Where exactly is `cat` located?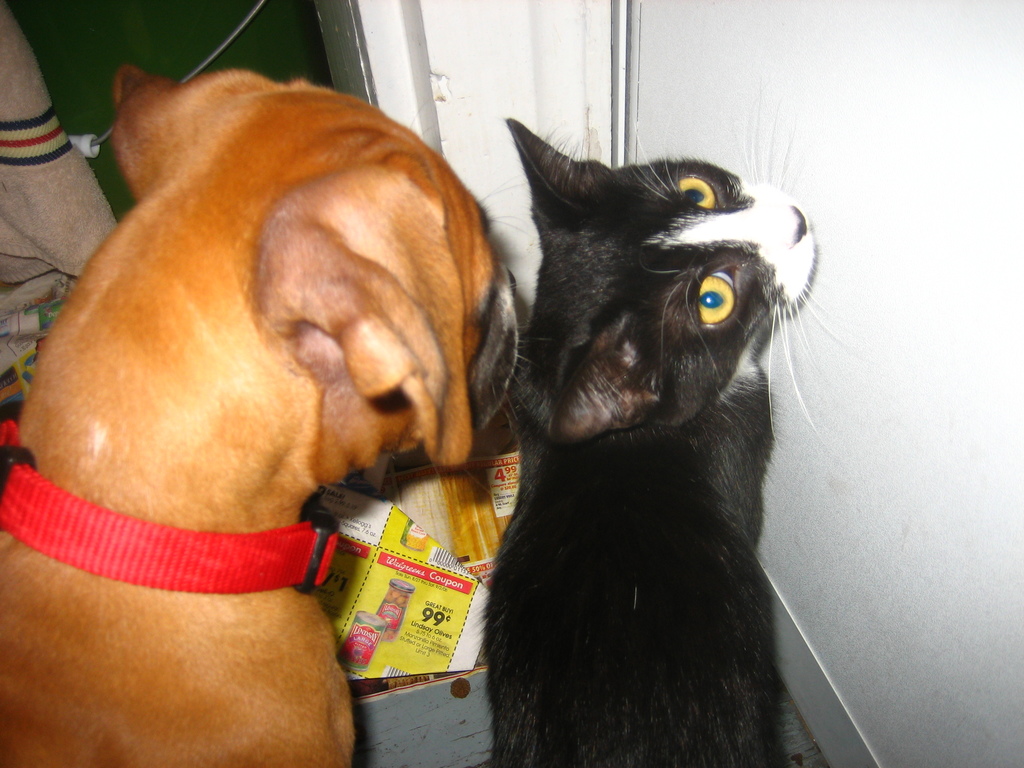
Its bounding box is [x1=483, y1=114, x2=822, y2=767].
